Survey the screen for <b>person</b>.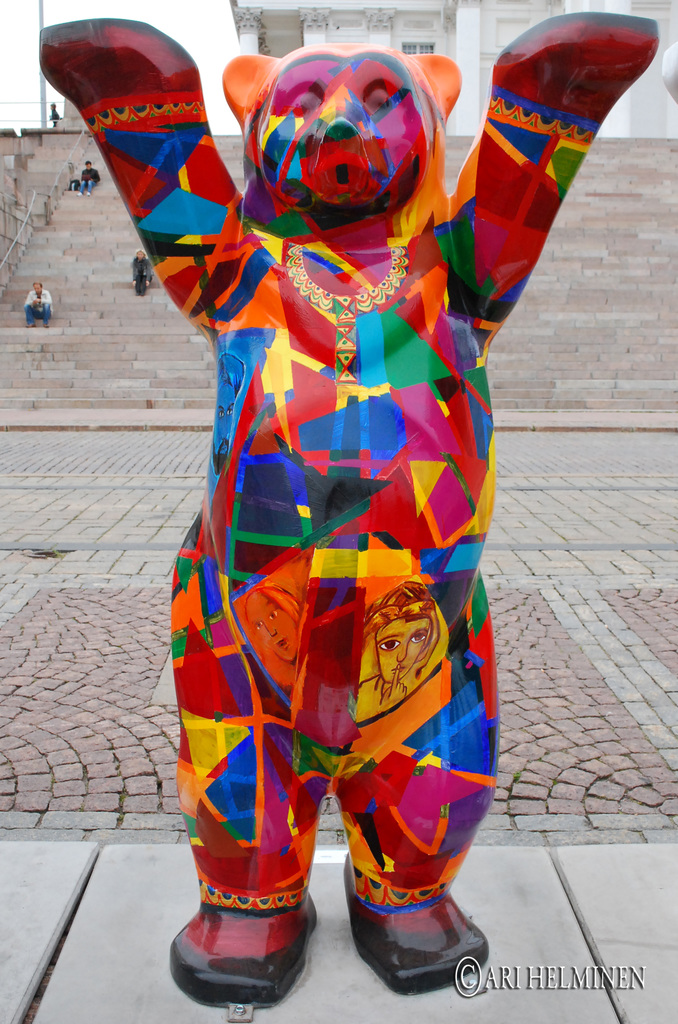
Survey found: x1=81, y1=157, x2=98, y2=195.
